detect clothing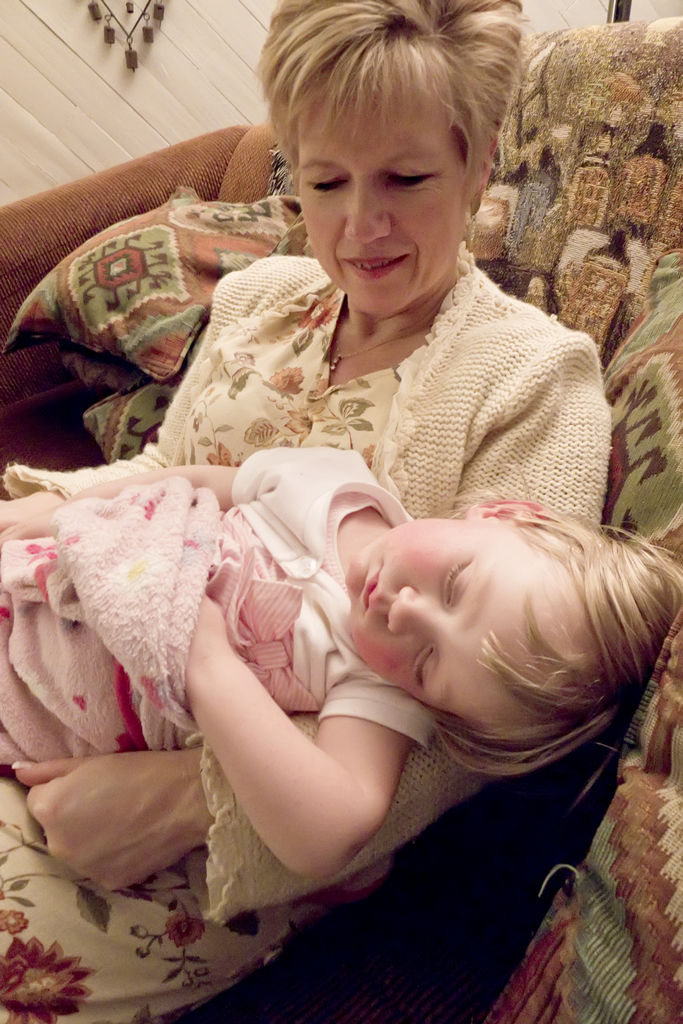
rect(0, 444, 438, 751)
